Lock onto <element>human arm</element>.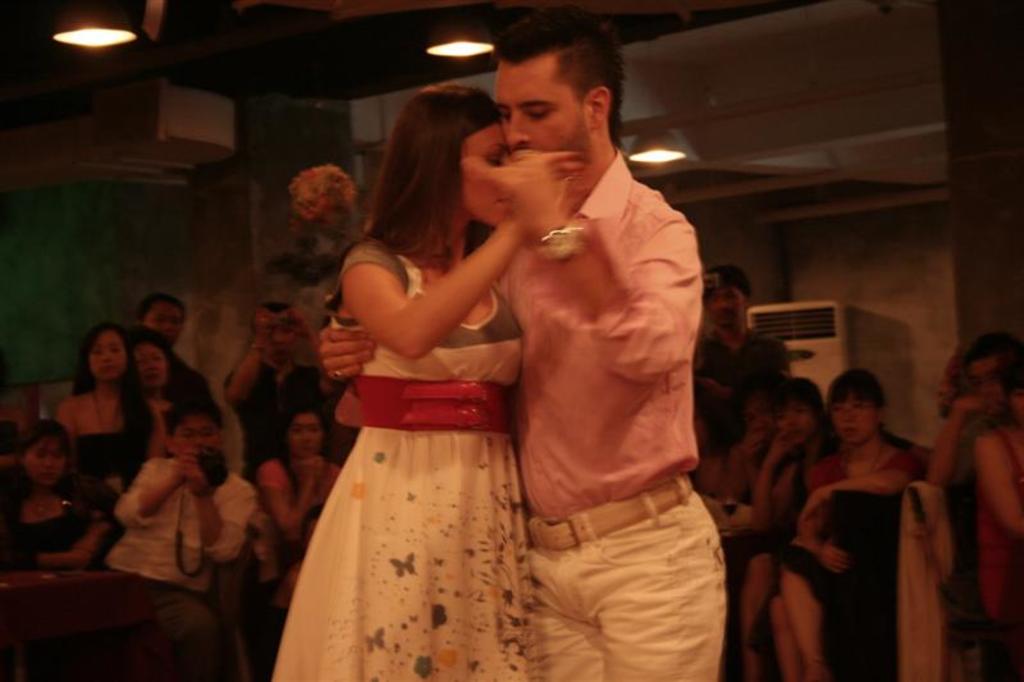
Locked: select_region(804, 452, 911, 521).
